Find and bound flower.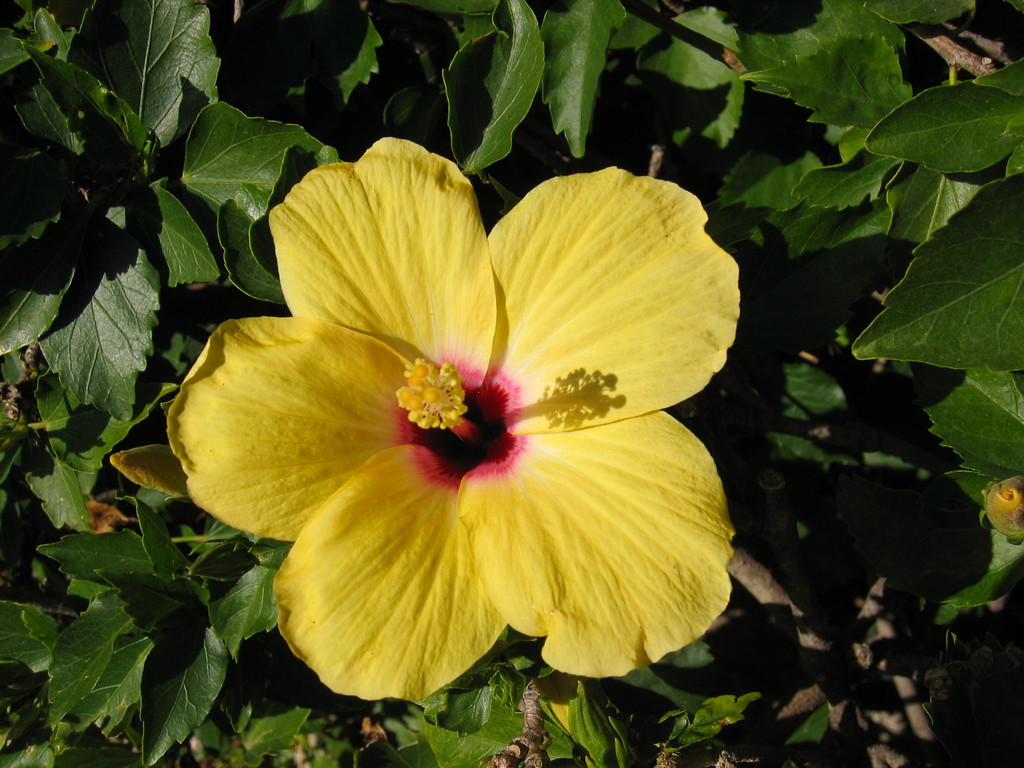
Bound: [left=173, top=147, right=759, bottom=713].
